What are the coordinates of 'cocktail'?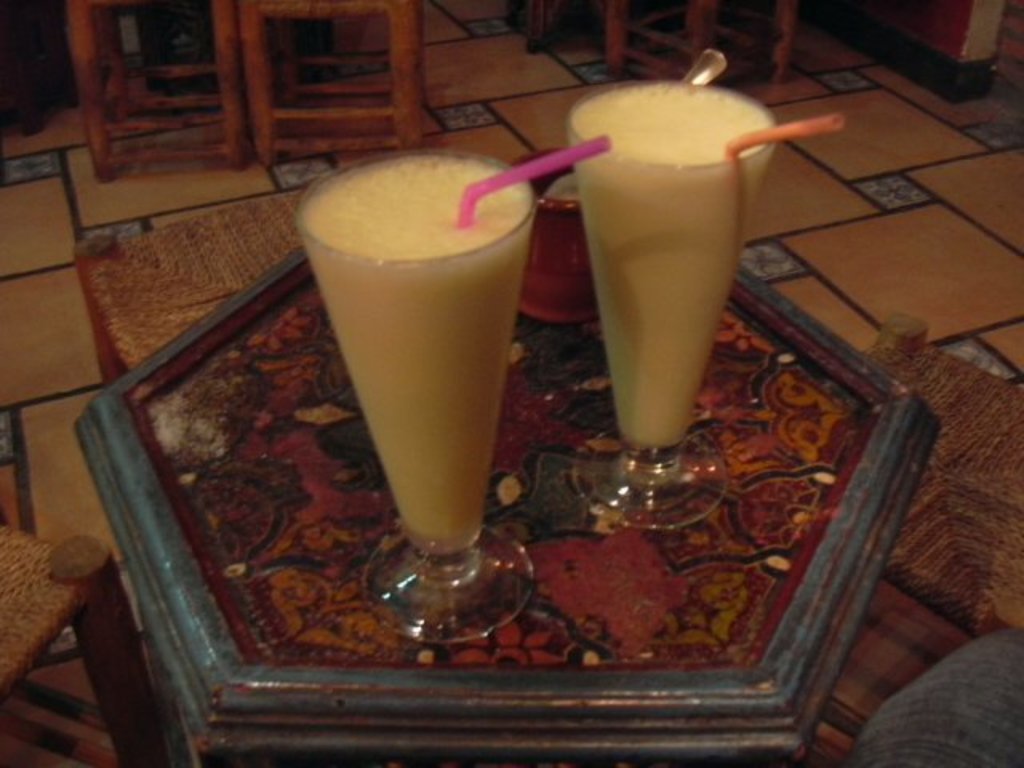
298:146:554:640.
